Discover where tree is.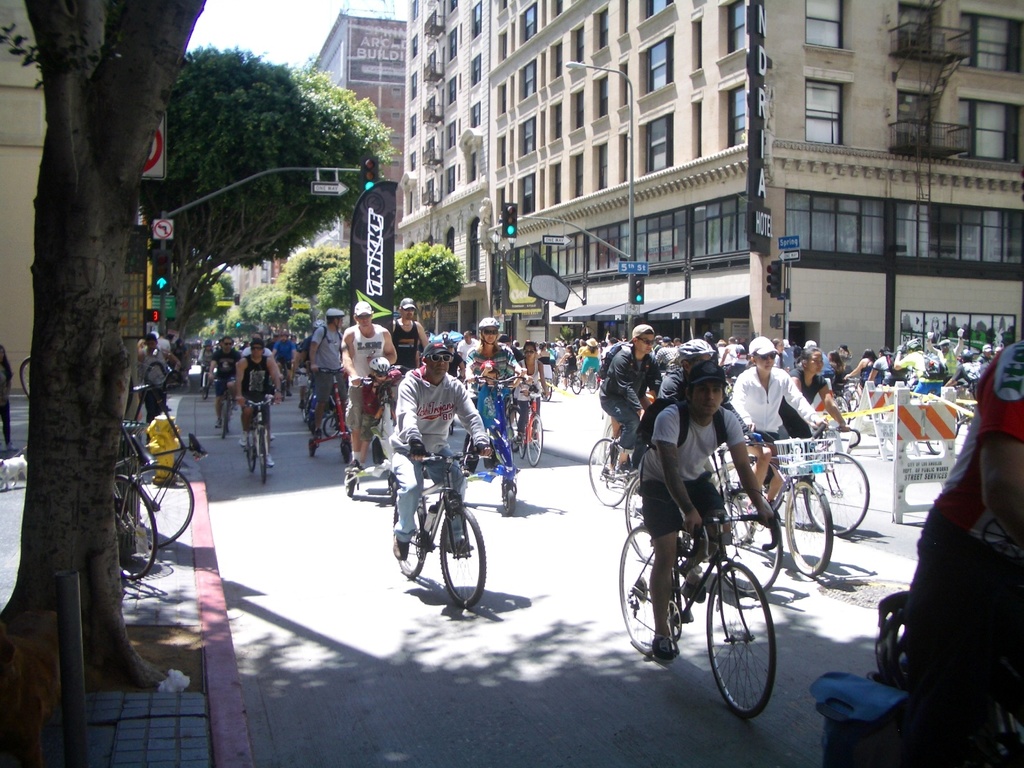
Discovered at region(13, 24, 203, 711).
